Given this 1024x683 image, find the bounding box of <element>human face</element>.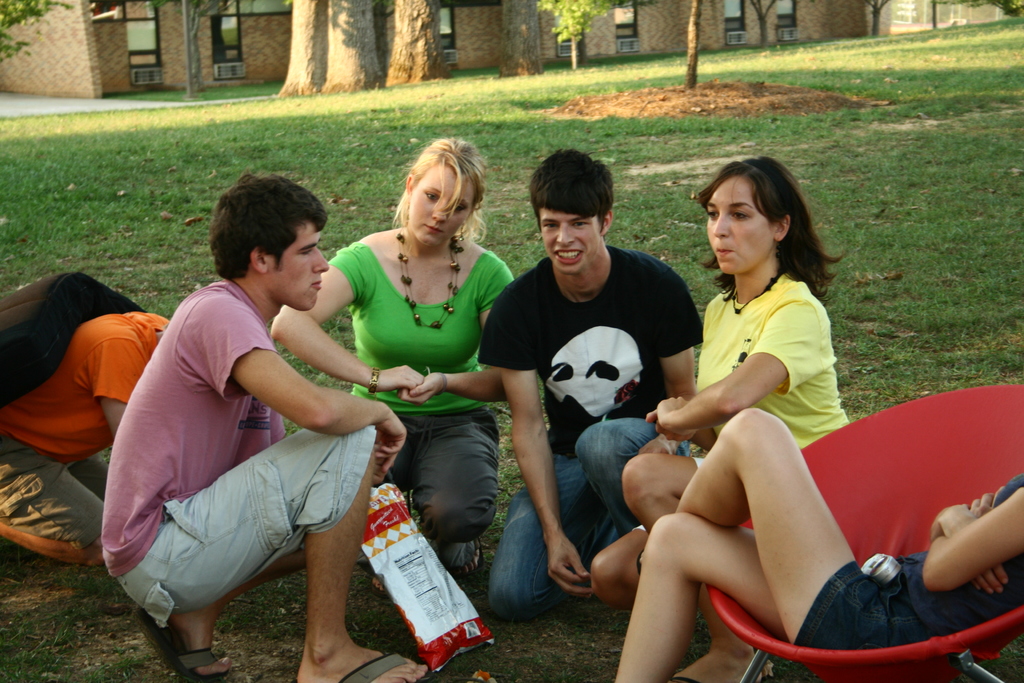
Rect(406, 165, 478, 243).
